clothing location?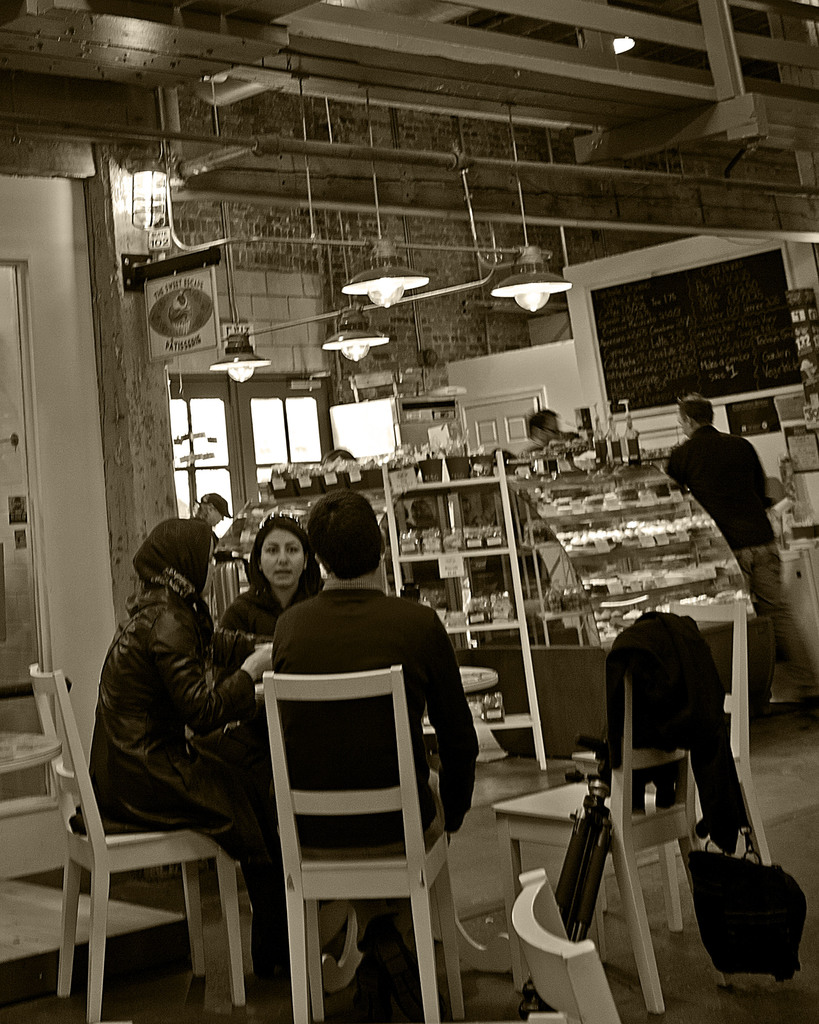
<box>93,512,269,922</box>
